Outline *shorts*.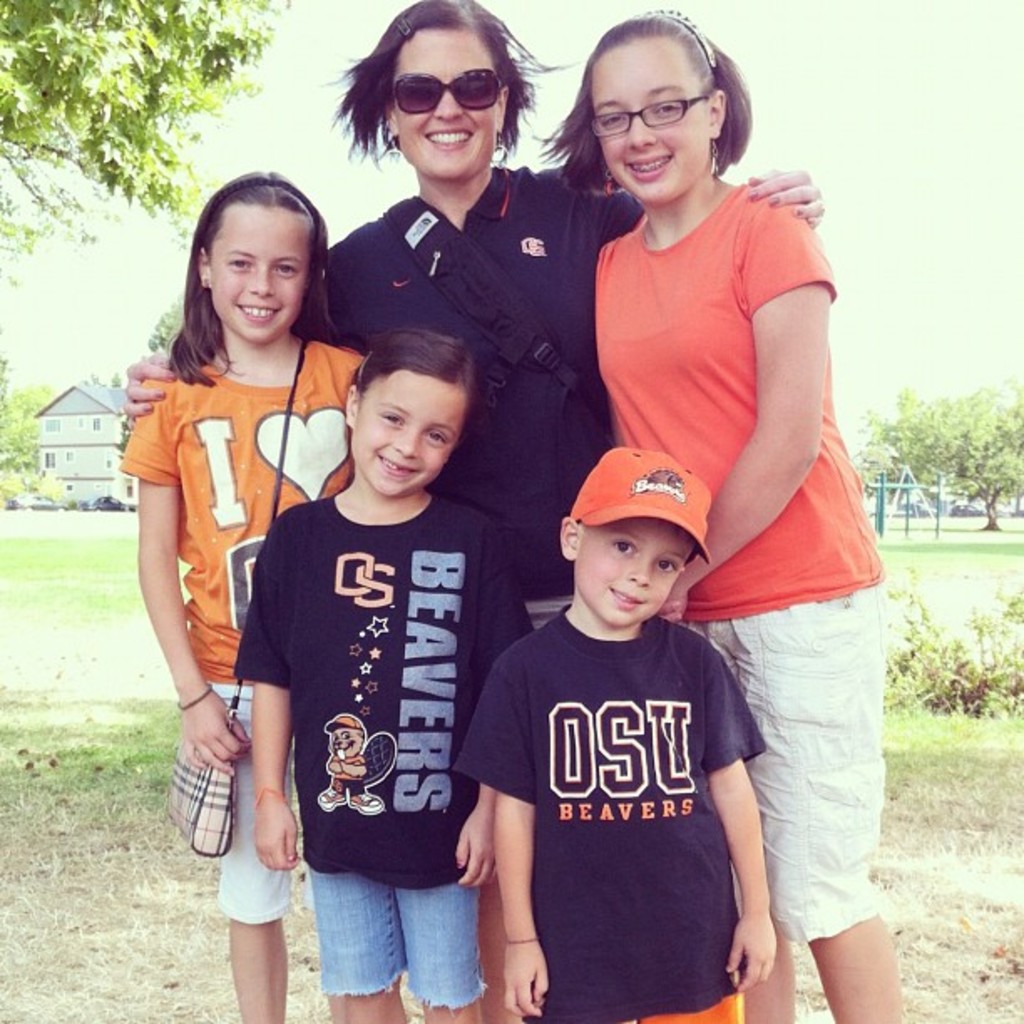
Outline: bbox=(192, 674, 318, 925).
